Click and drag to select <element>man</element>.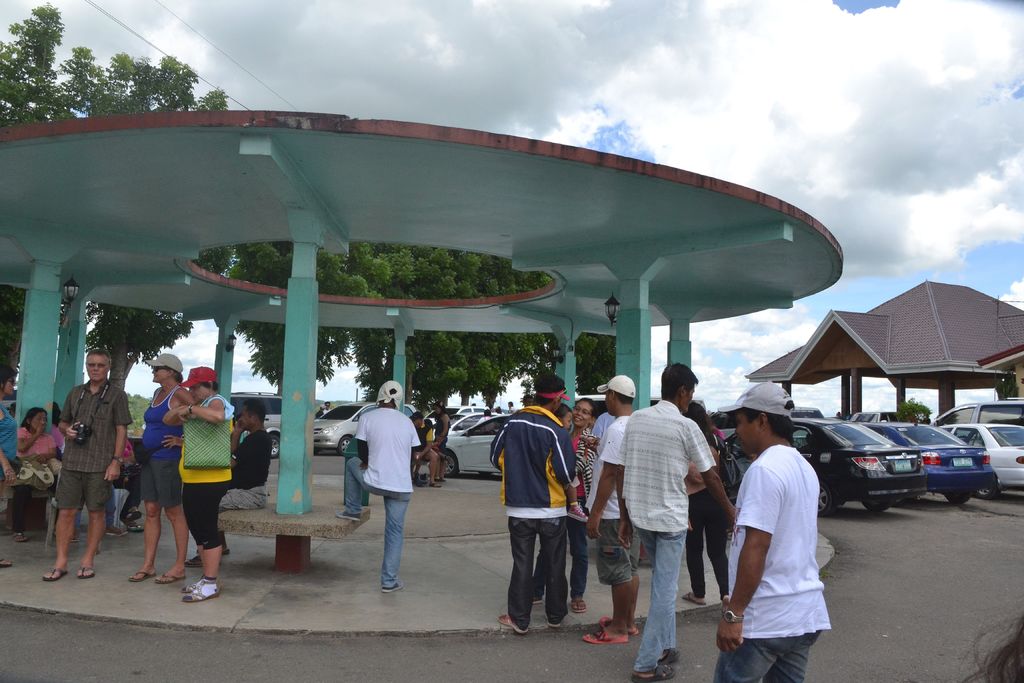
Selection: 36 347 135 582.
